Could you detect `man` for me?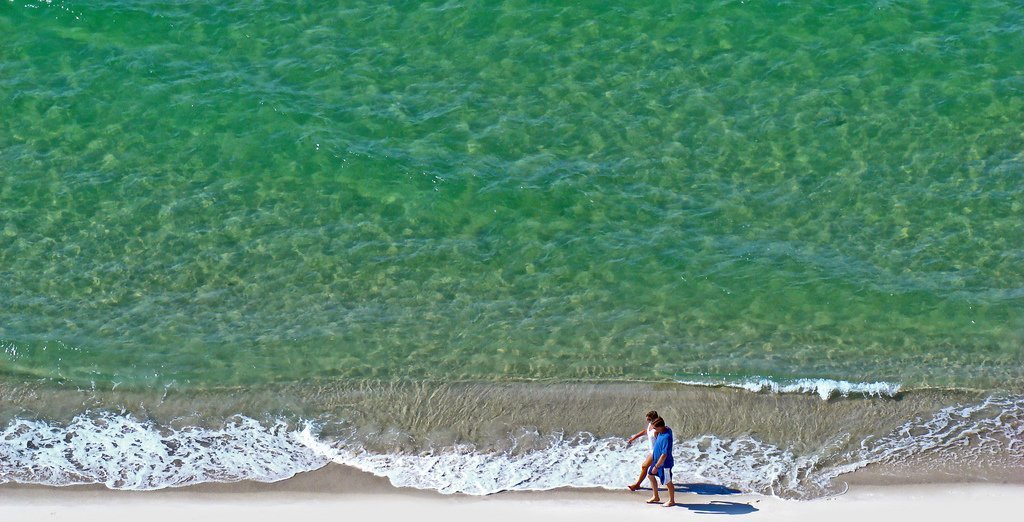
Detection result: bbox=[642, 419, 679, 504].
